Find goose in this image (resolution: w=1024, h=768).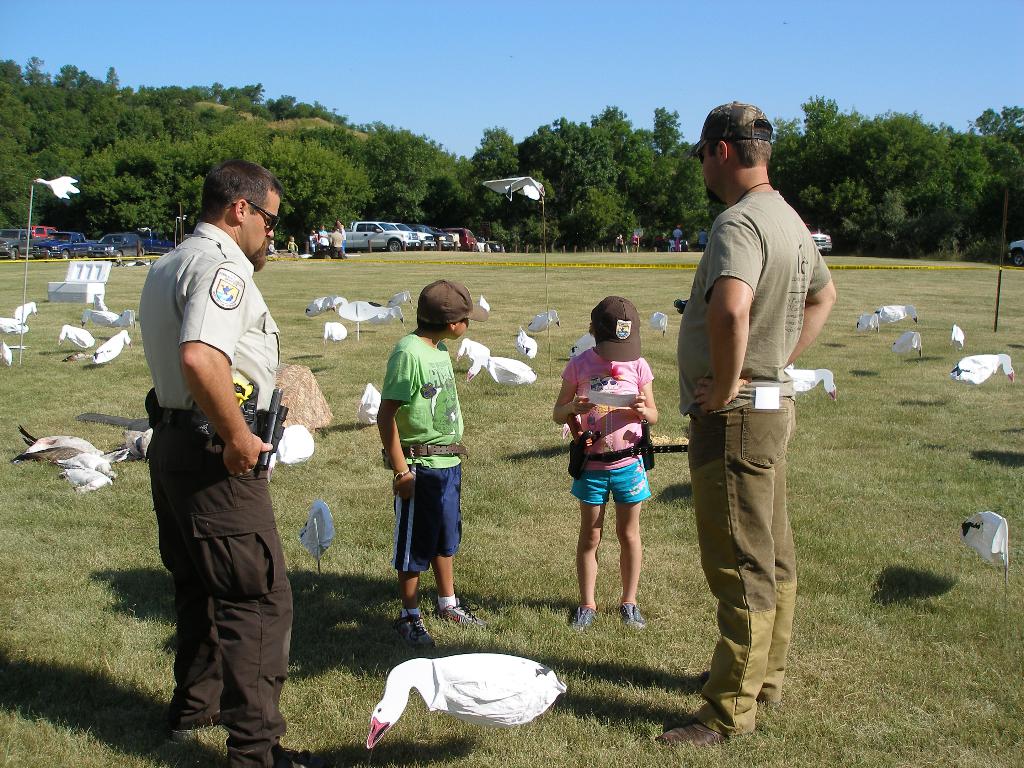
region(74, 326, 128, 361).
